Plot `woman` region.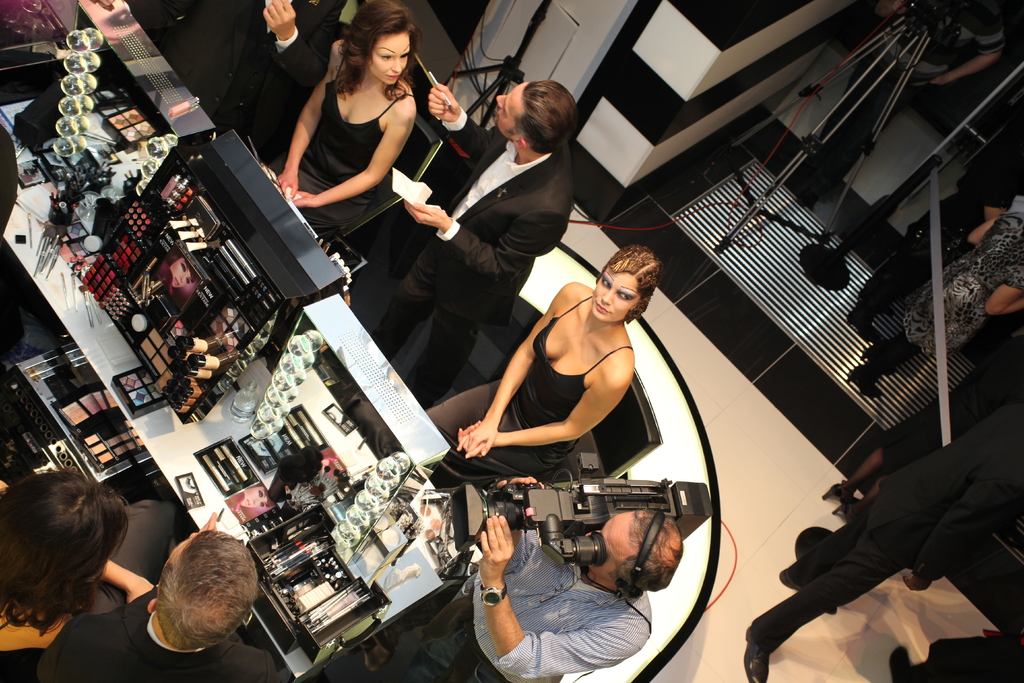
Plotted at box(0, 467, 156, 682).
